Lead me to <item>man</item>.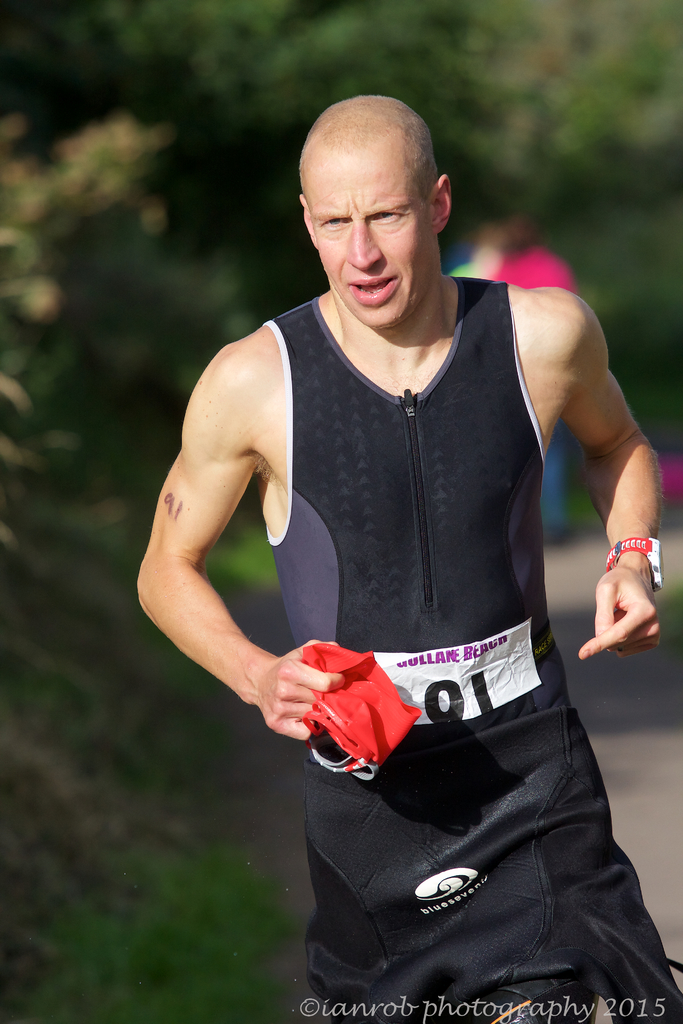
Lead to [left=143, top=93, right=655, bottom=1000].
